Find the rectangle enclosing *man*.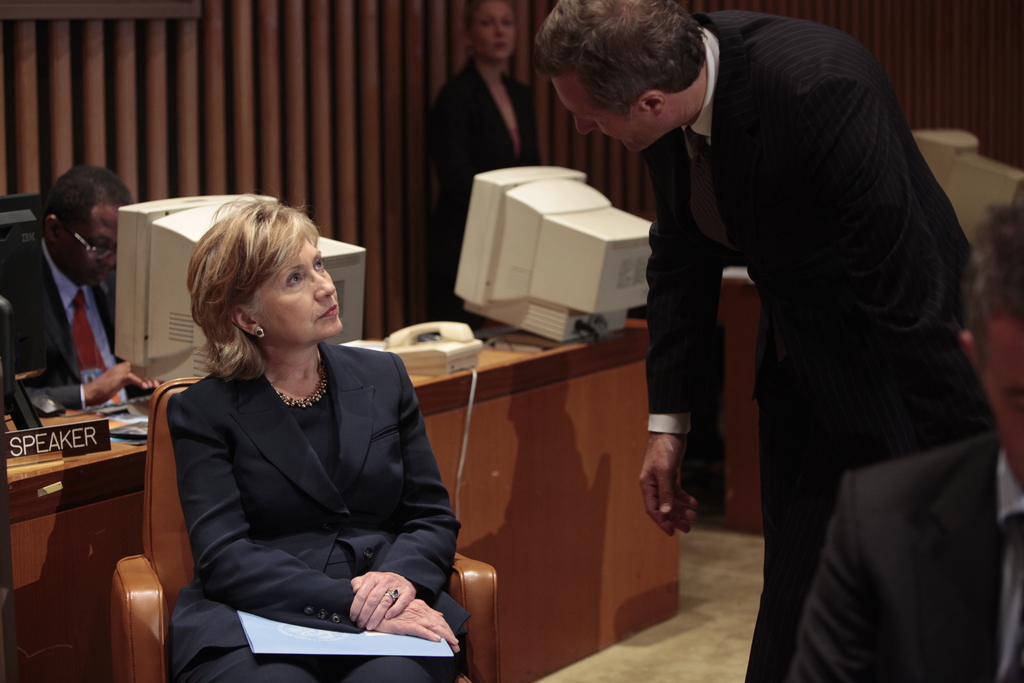
[x1=794, y1=192, x2=1023, y2=682].
